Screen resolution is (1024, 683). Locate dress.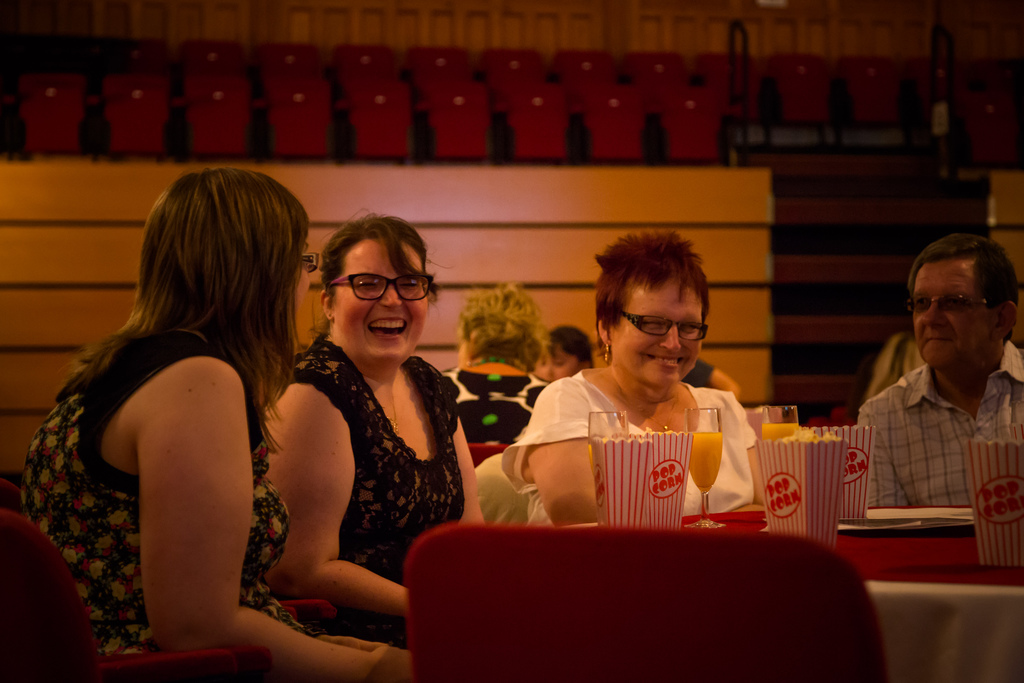
<region>280, 336, 464, 649</region>.
